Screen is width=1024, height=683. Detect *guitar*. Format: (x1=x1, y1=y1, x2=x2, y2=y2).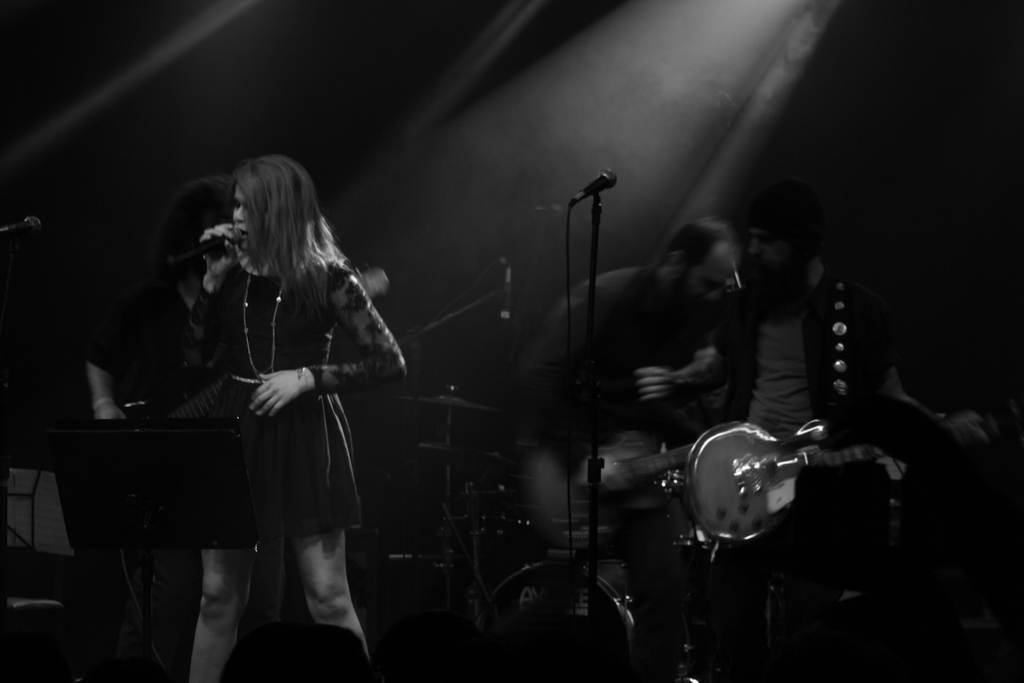
(x1=682, y1=415, x2=1018, y2=545).
